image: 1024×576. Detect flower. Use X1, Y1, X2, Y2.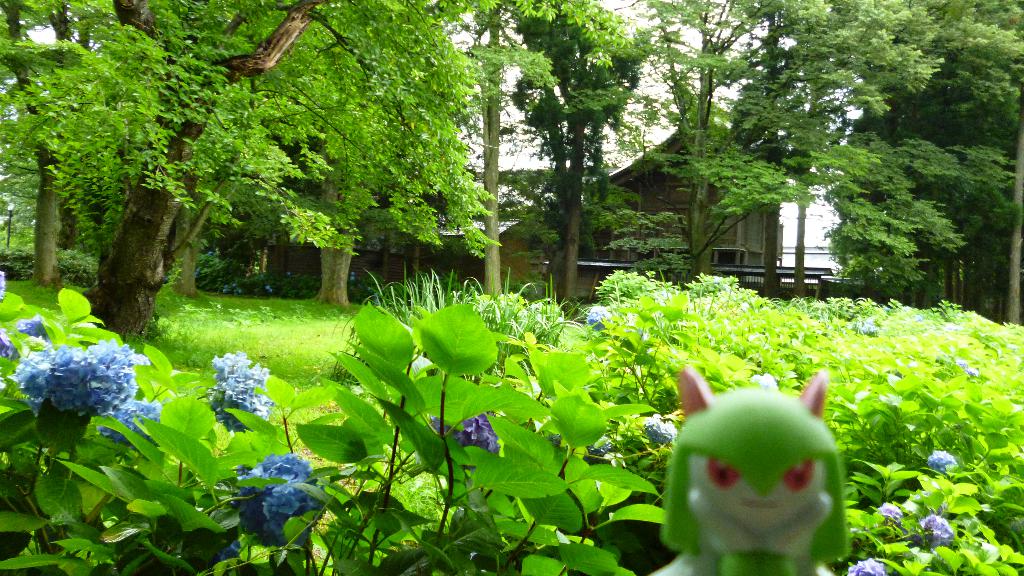
0, 269, 6, 303.
